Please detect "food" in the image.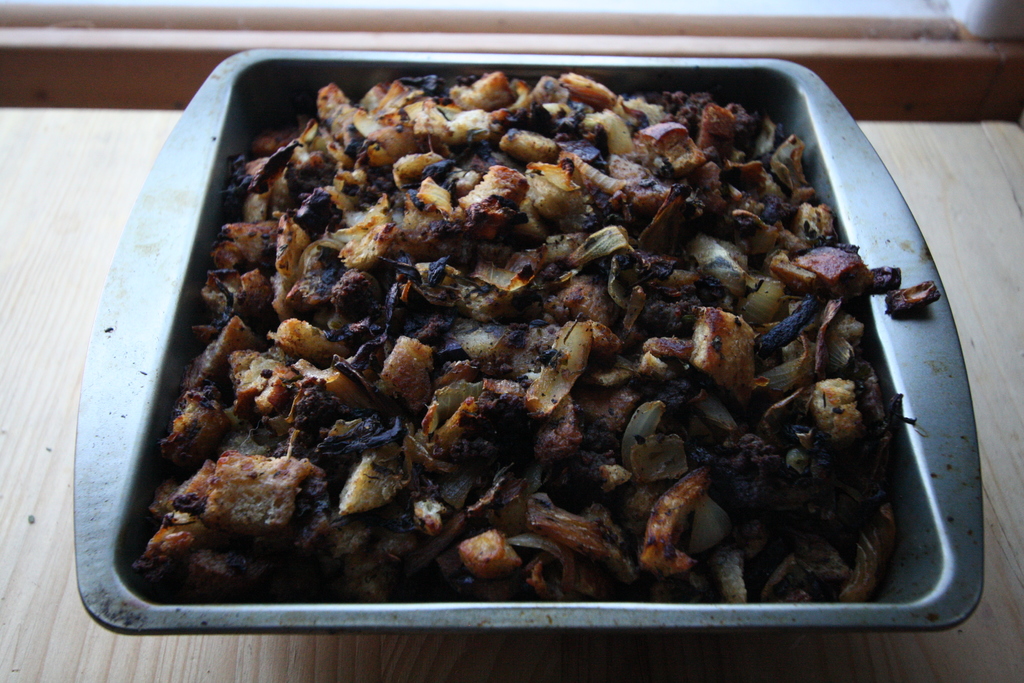
left=192, top=75, right=861, bottom=621.
